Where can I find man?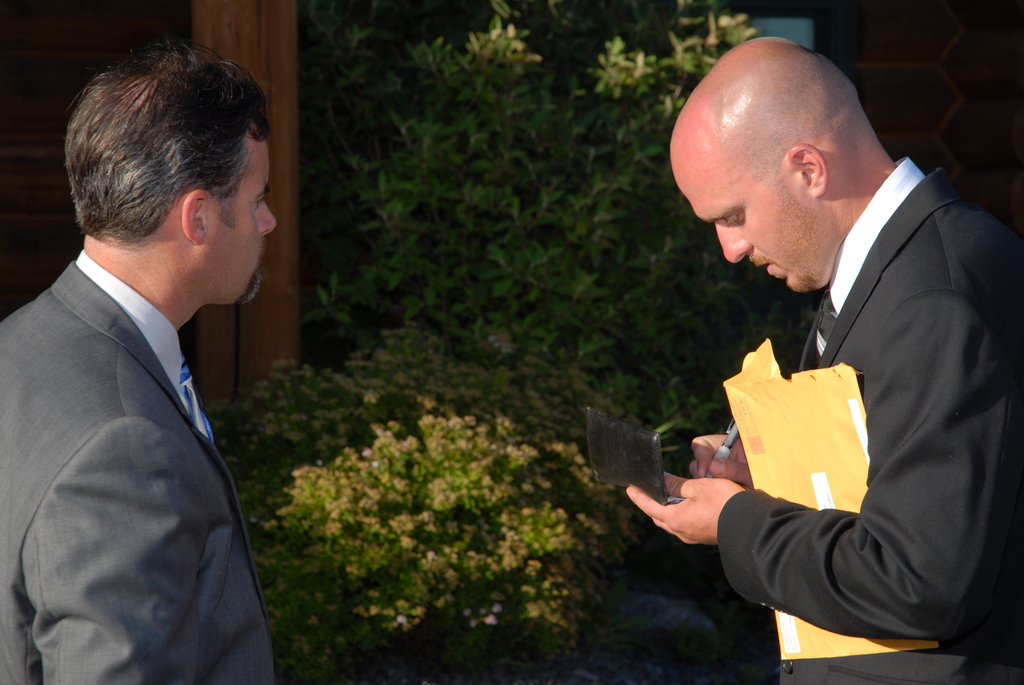
You can find it at rect(1, 49, 300, 673).
